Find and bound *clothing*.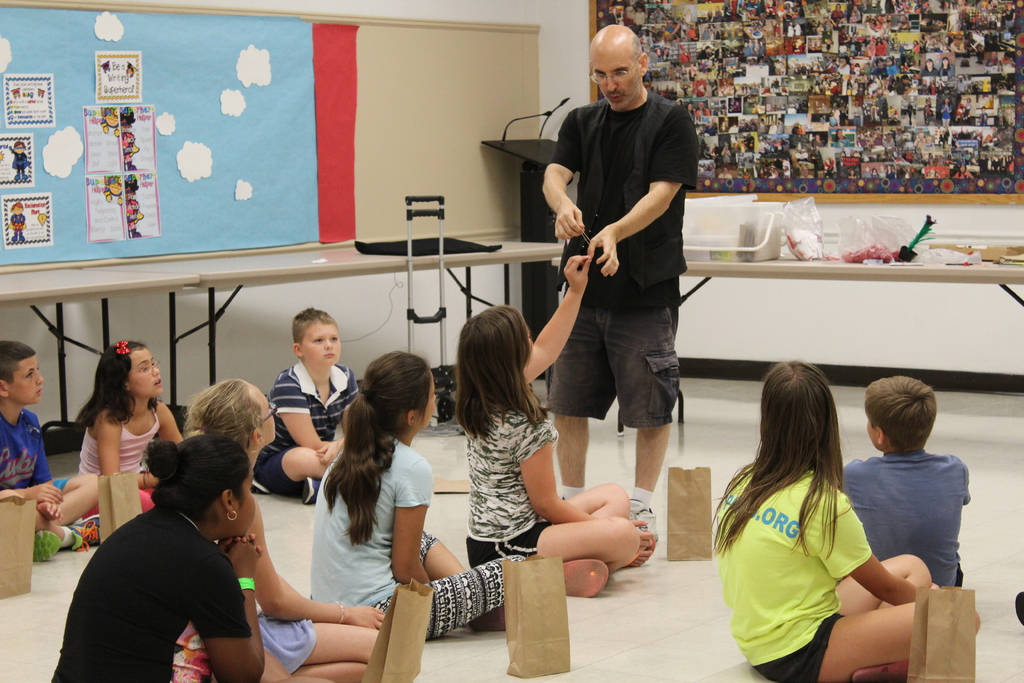
Bound: [x1=834, y1=443, x2=976, y2=587].
